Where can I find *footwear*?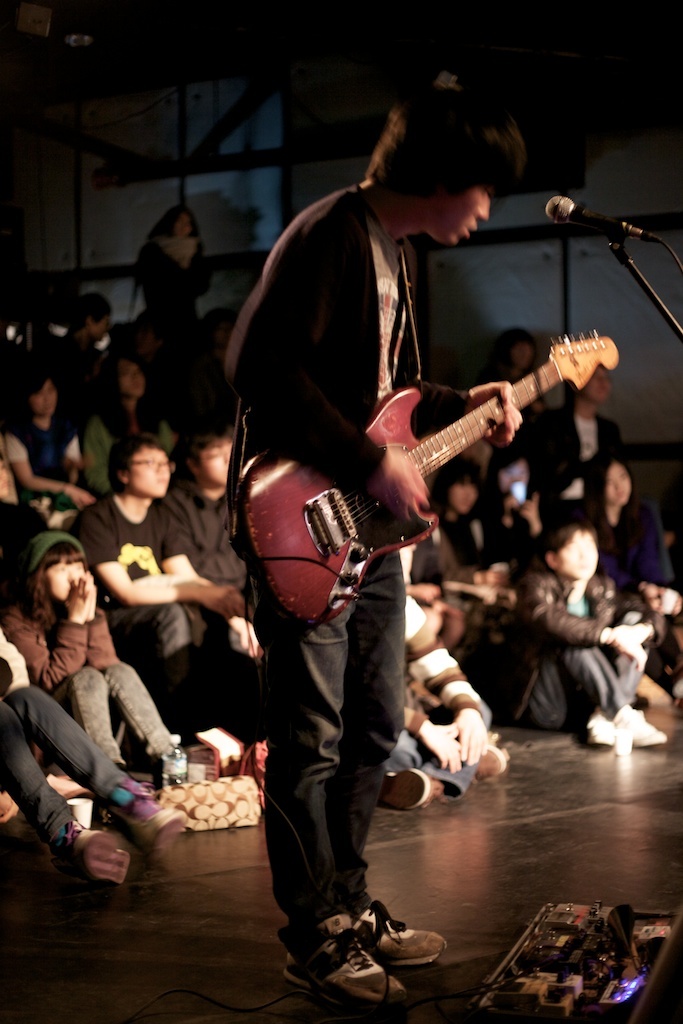
You can find it at bbox=[475, 746, 506, 781].
